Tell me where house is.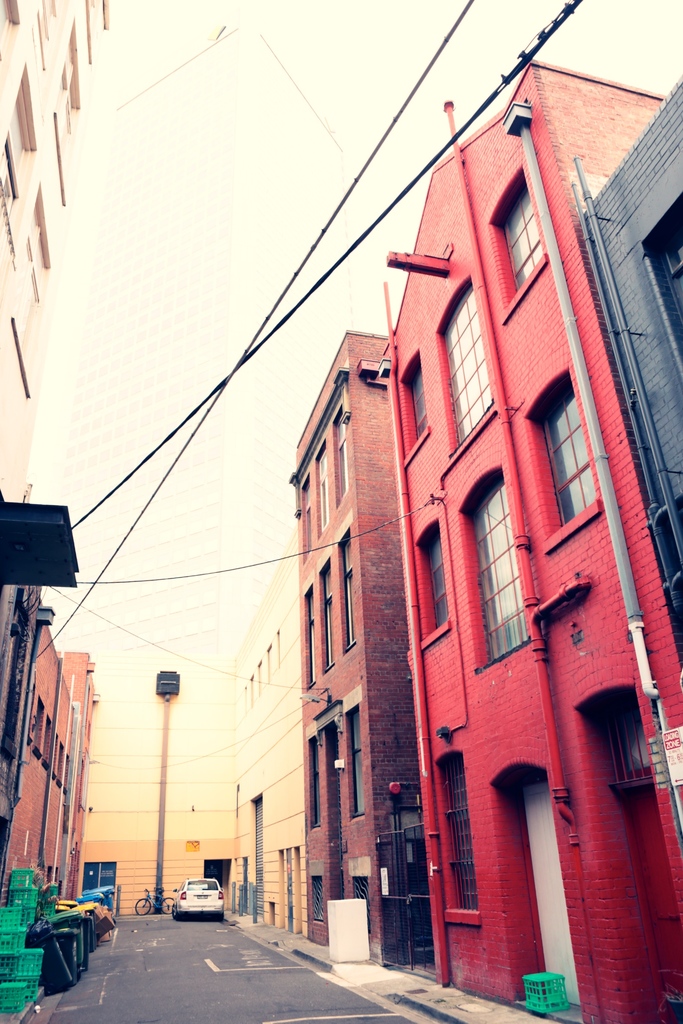
house is at bbox=(0, 0, 69, 516).
